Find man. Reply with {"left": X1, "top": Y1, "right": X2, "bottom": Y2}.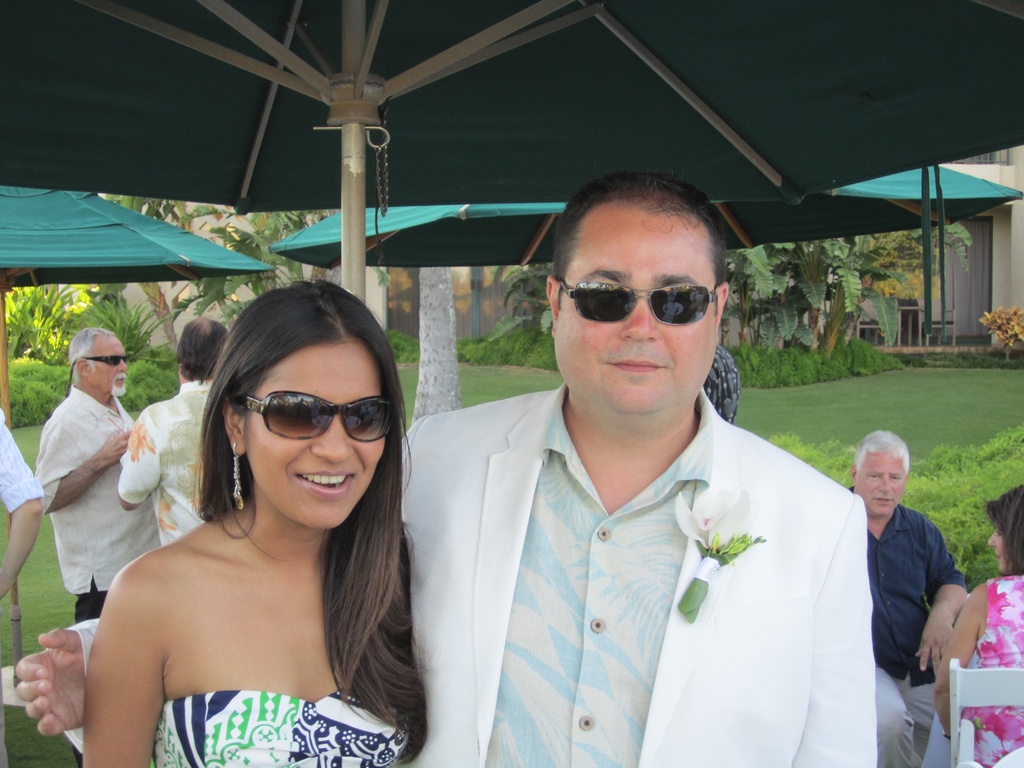
{"left": 12, "top": 170, "right": 877, "bottom": 767}.
